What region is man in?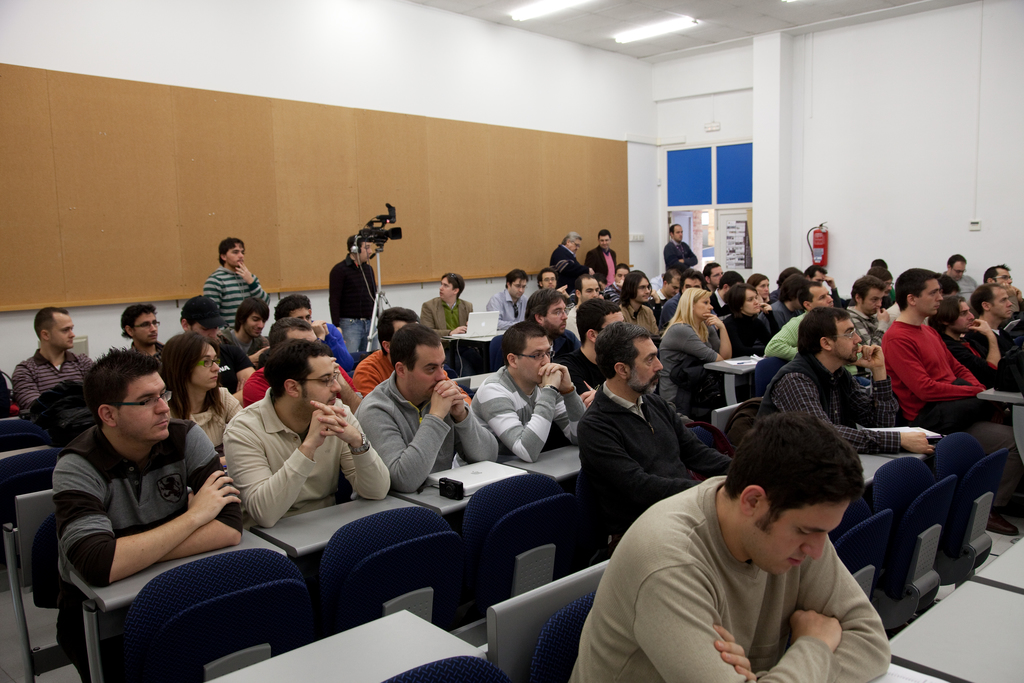
box(10, 303, 95, 413).
